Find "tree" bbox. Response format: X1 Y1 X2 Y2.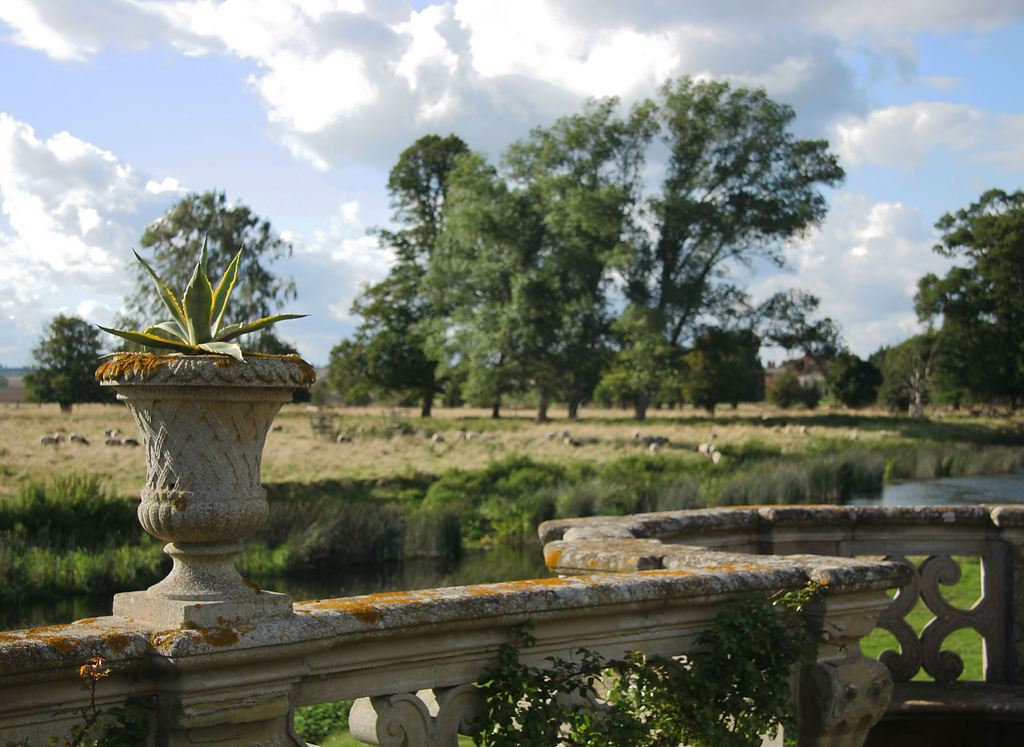
330 130 477 420.
